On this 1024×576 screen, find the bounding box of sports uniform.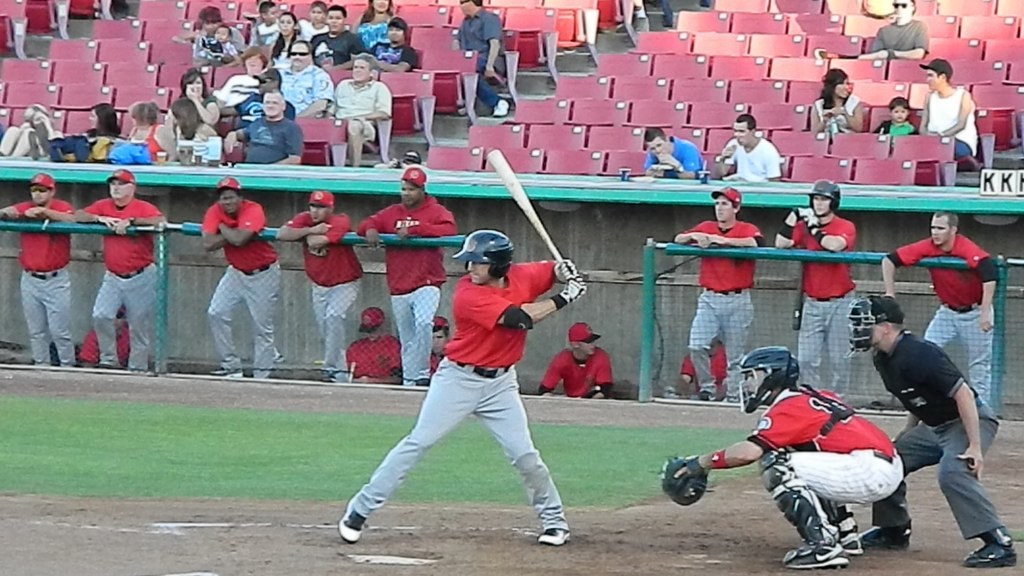
Bounding box: region(202, 196, 287, 380).
